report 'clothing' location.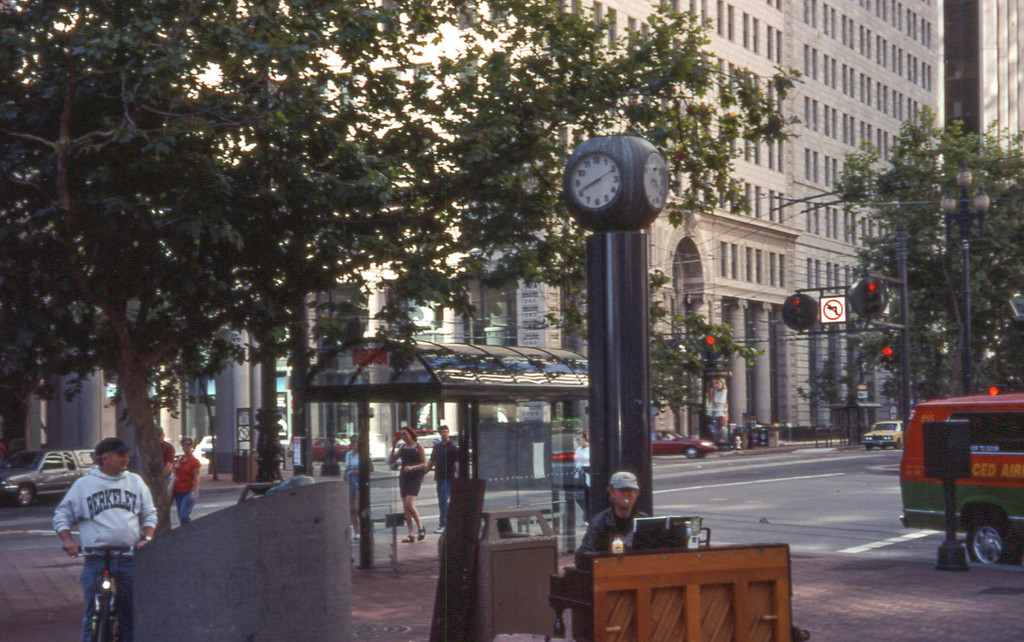
Report: 399, 440, 424, 499.
